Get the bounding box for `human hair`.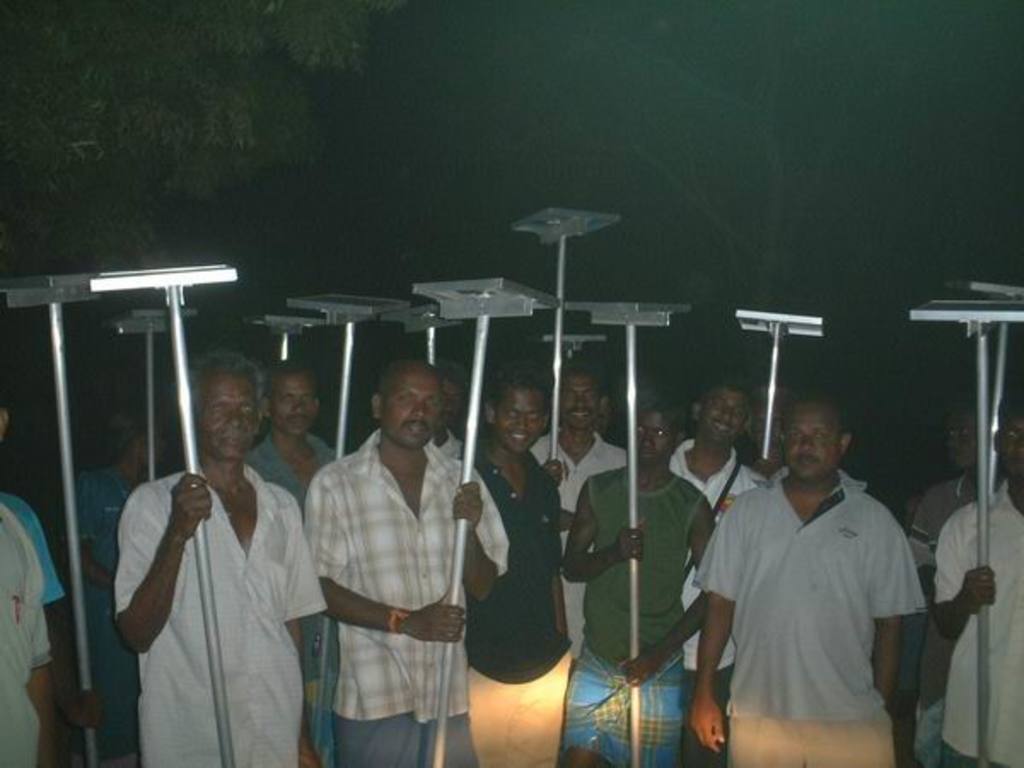
left=384, top=362, right=425, bottom=382.
